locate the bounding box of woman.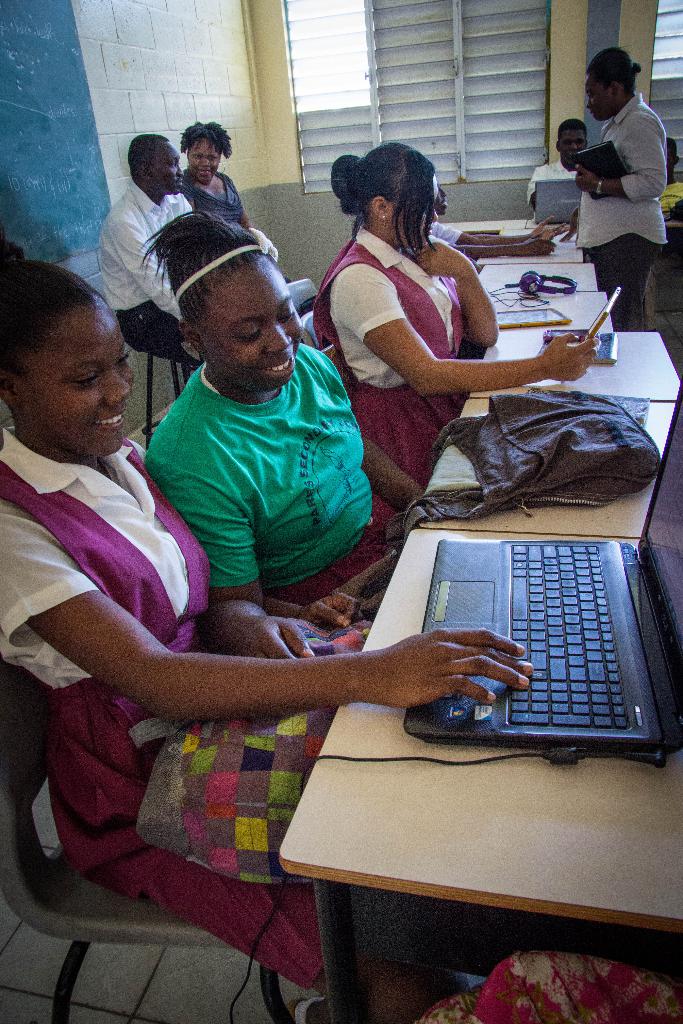
Bounding box: select_region(0, 228, 537, 1023).
